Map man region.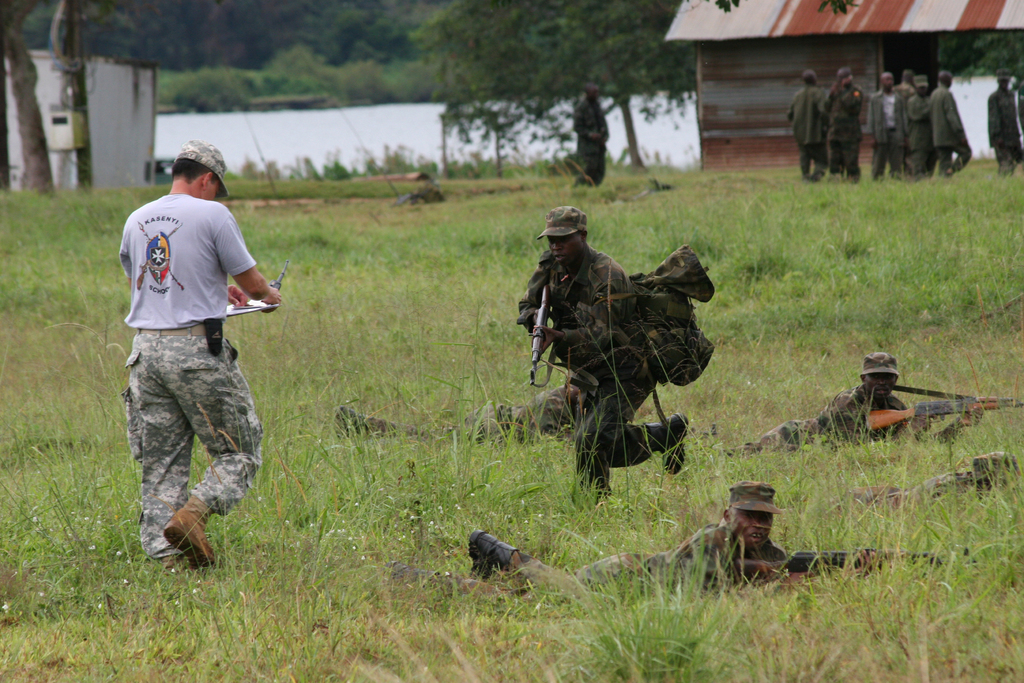
Mapped to box(470, 472, 896, 621).
